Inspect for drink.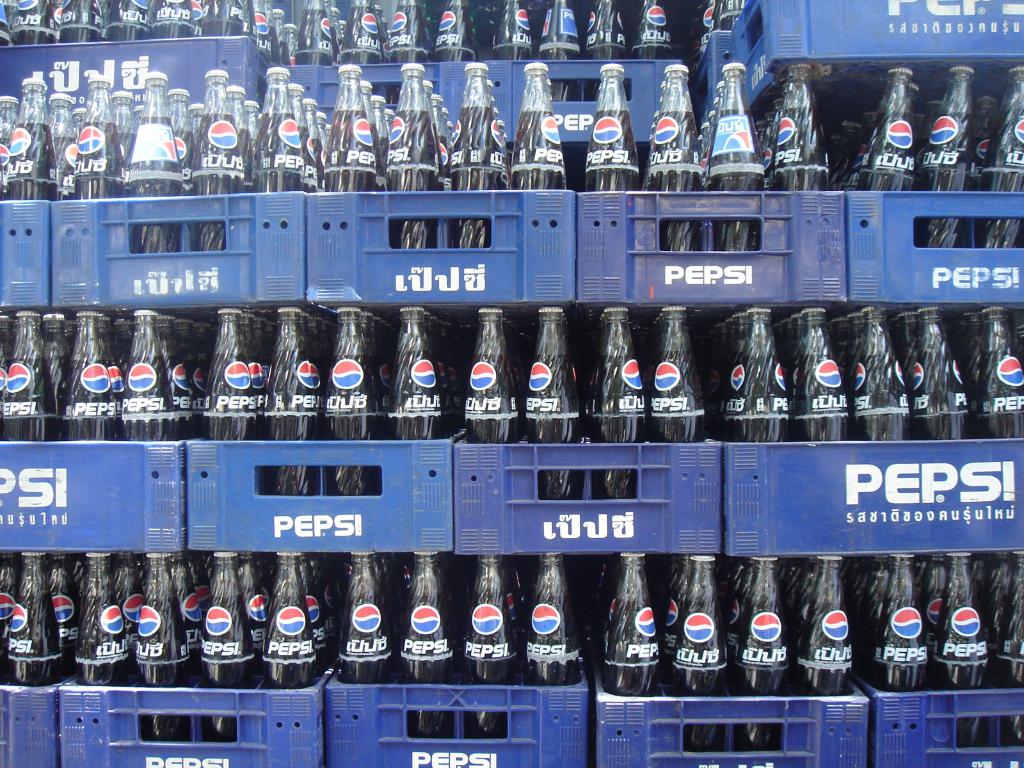
Inspection: box(271, 29, 291, 64).
